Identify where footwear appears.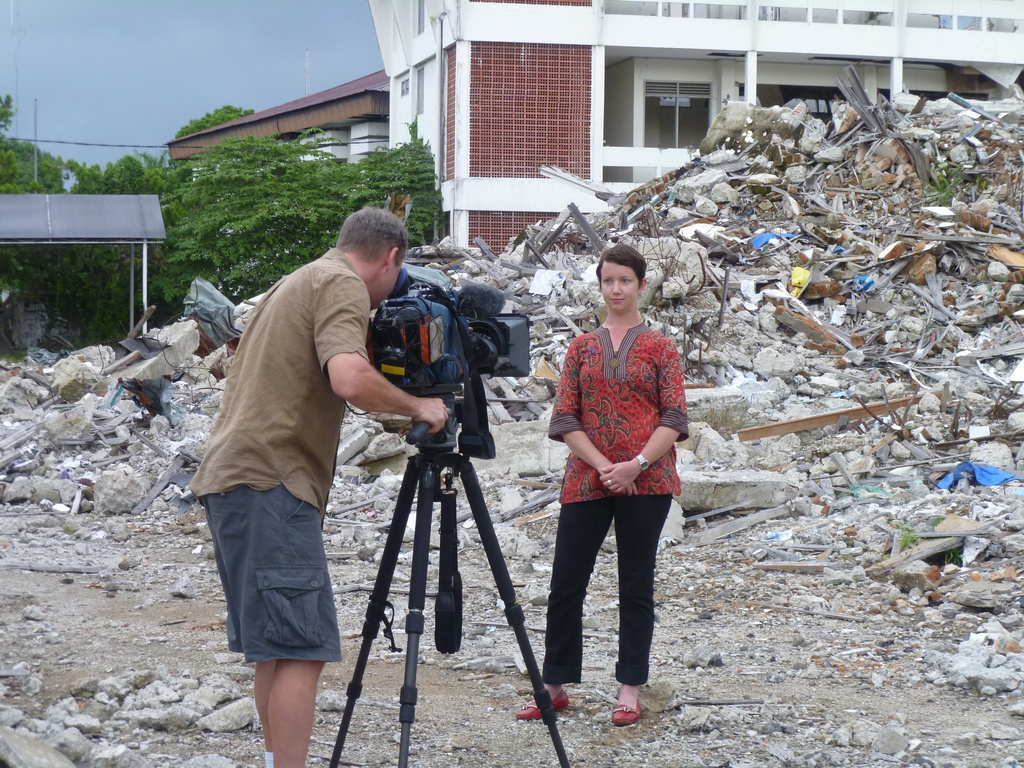
Appears at box(514, 688, 570, 722).
